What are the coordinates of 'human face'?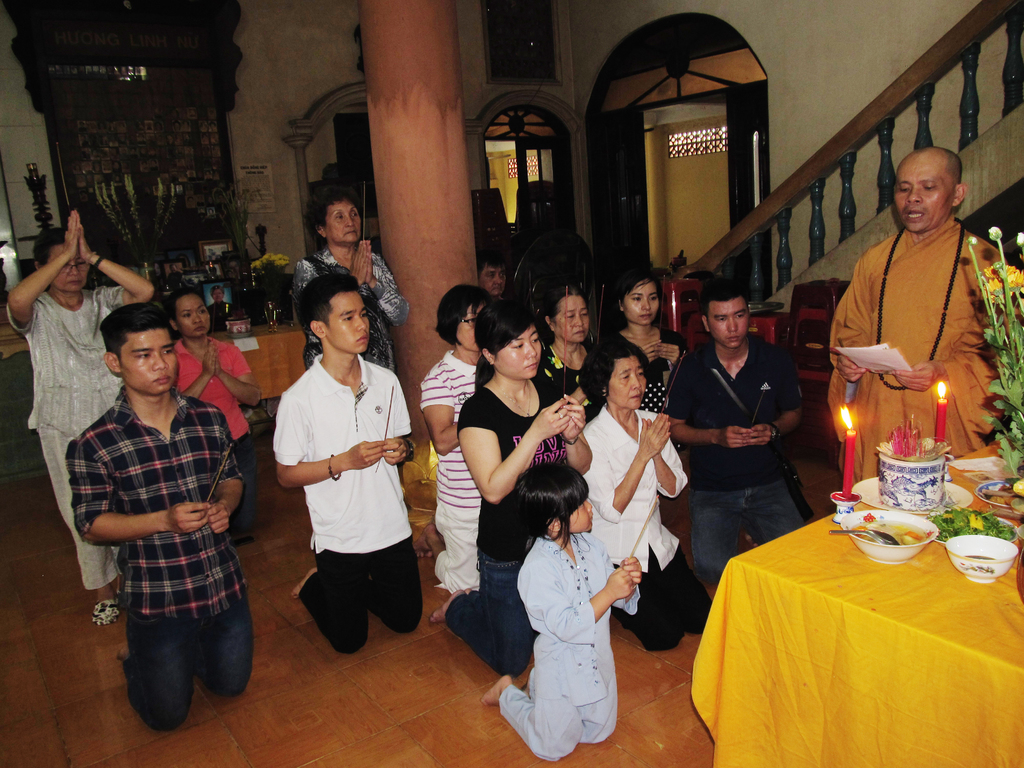
(left=890, top=159, right=948, bottom=227).
